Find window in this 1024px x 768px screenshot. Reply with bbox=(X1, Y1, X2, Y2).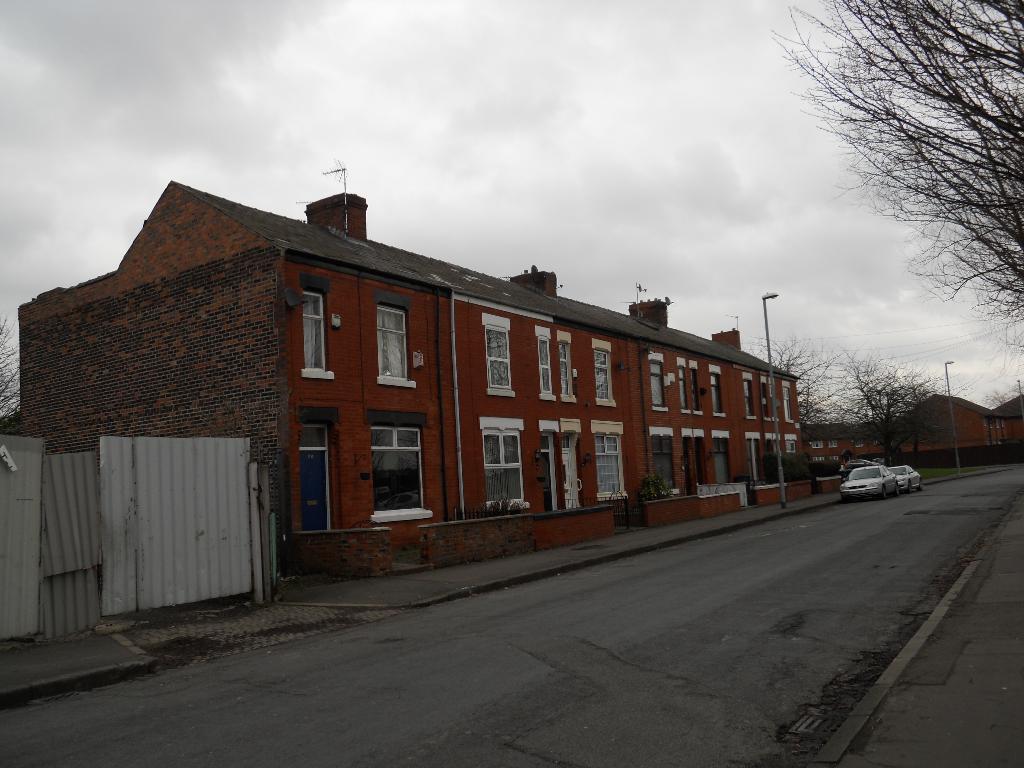
bbox=(589, 426, 622, 495).
